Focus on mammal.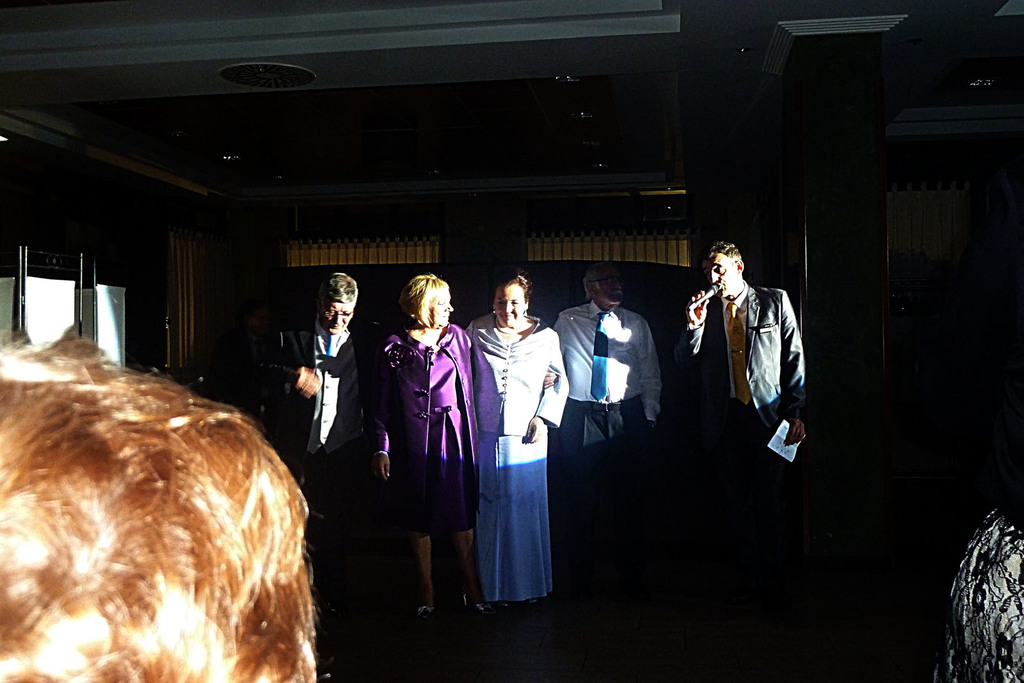
Focused at <region>676, 239, 808, 565</region>.
